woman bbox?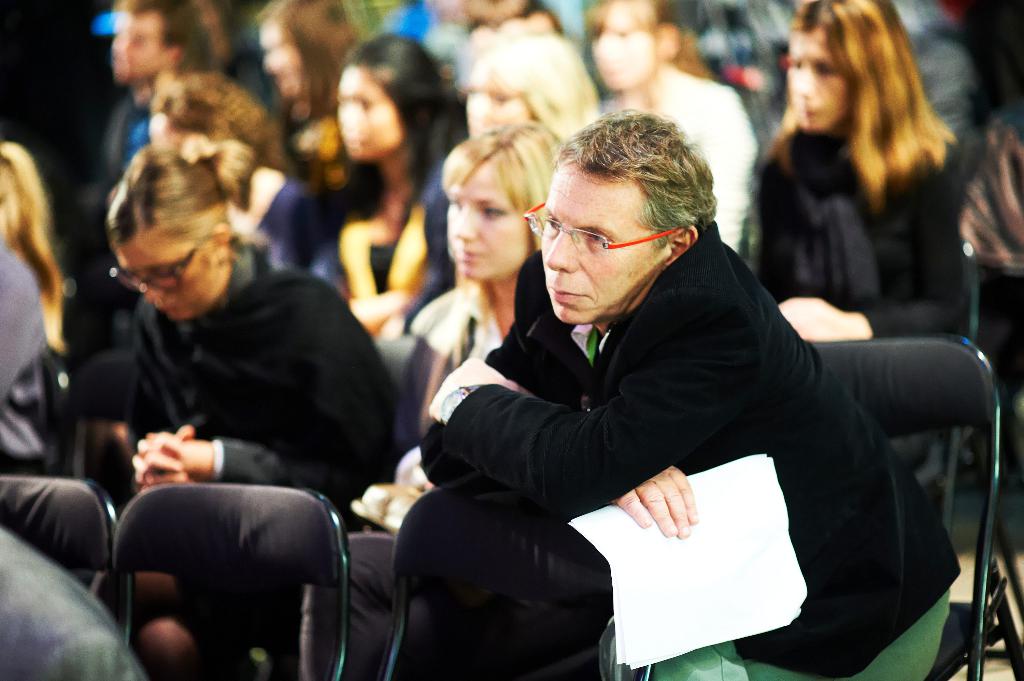
{"left": 580, "top": 0, "right": 764, "bottom": 250}
